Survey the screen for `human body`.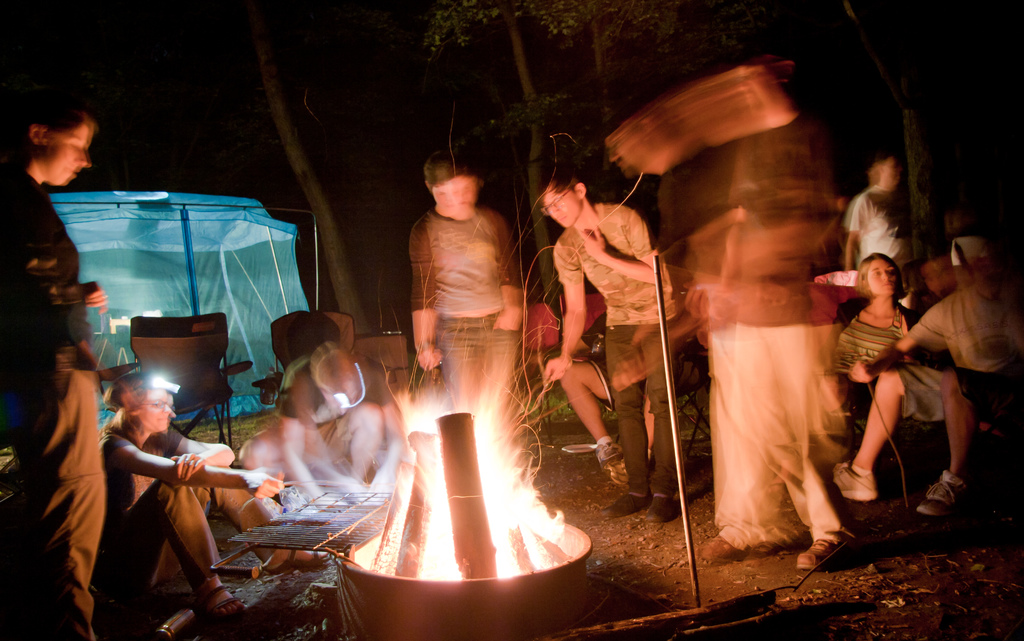
Survey found: (left=104, top=362, right=330, bottom=640).
